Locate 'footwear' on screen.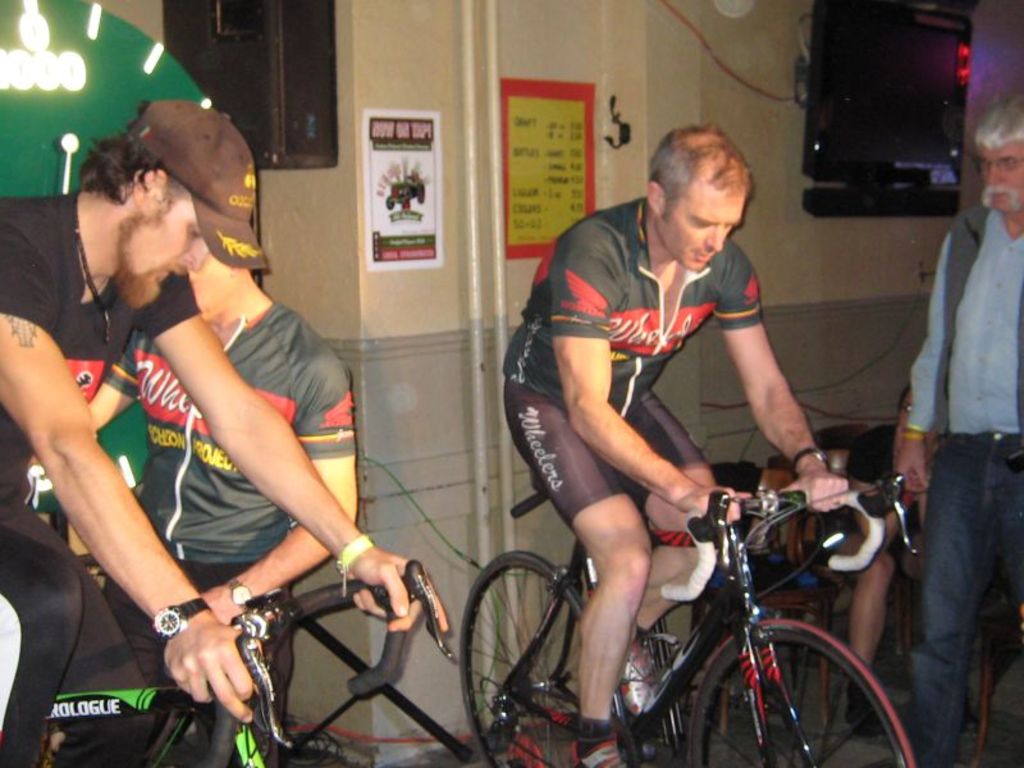
On screen at [845, 681, 878, 730].
